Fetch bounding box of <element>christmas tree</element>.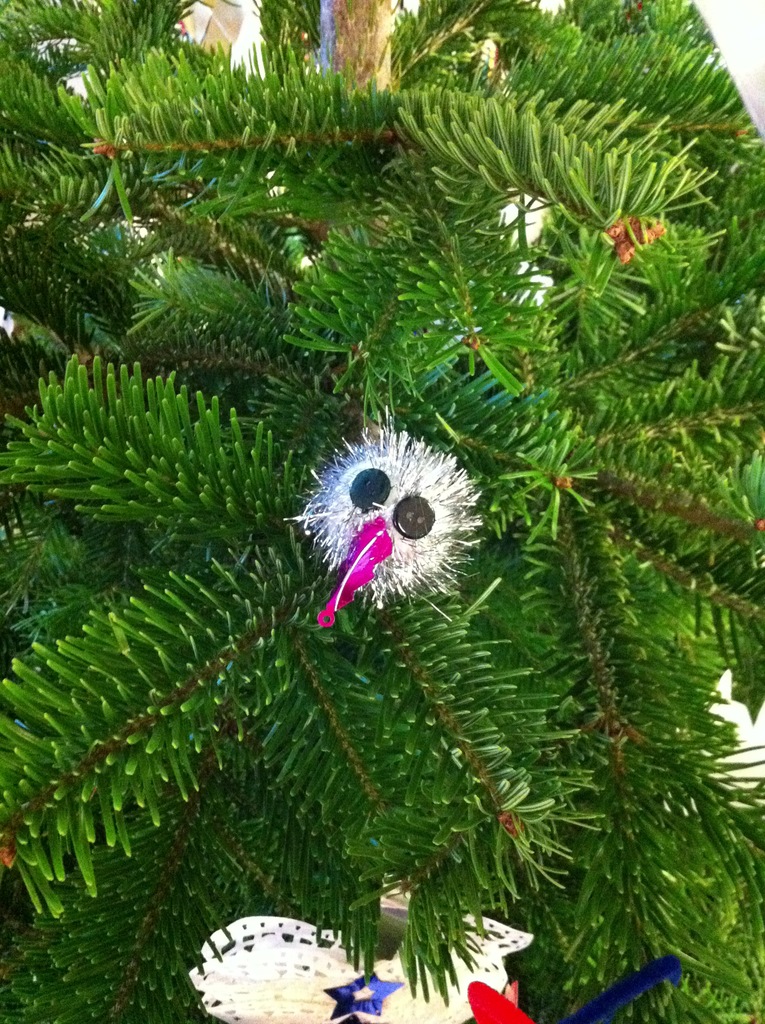
Bbox: detection(0, 0, 764, 1023).
